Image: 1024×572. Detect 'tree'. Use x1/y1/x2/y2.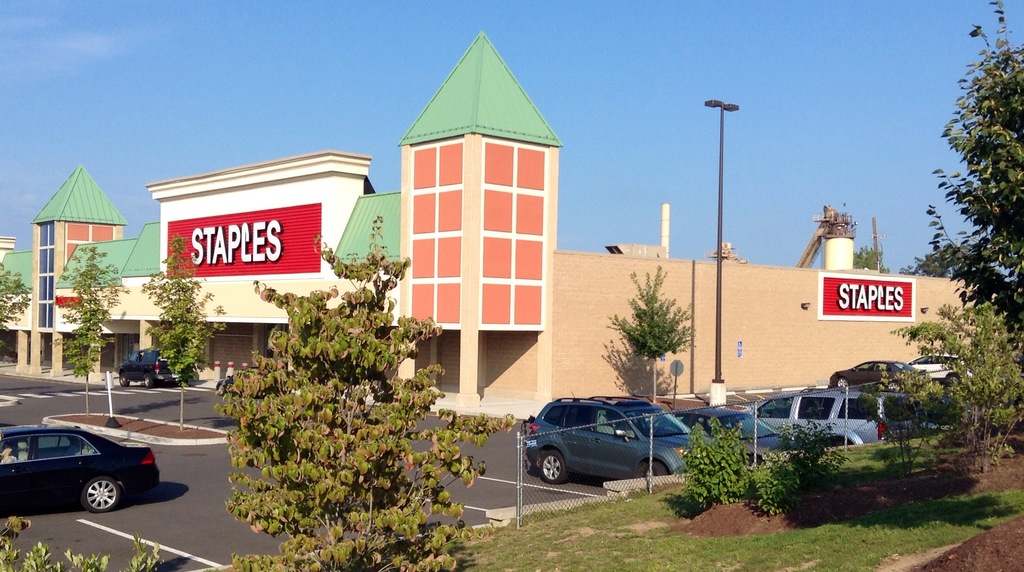
0/267/36/343.
